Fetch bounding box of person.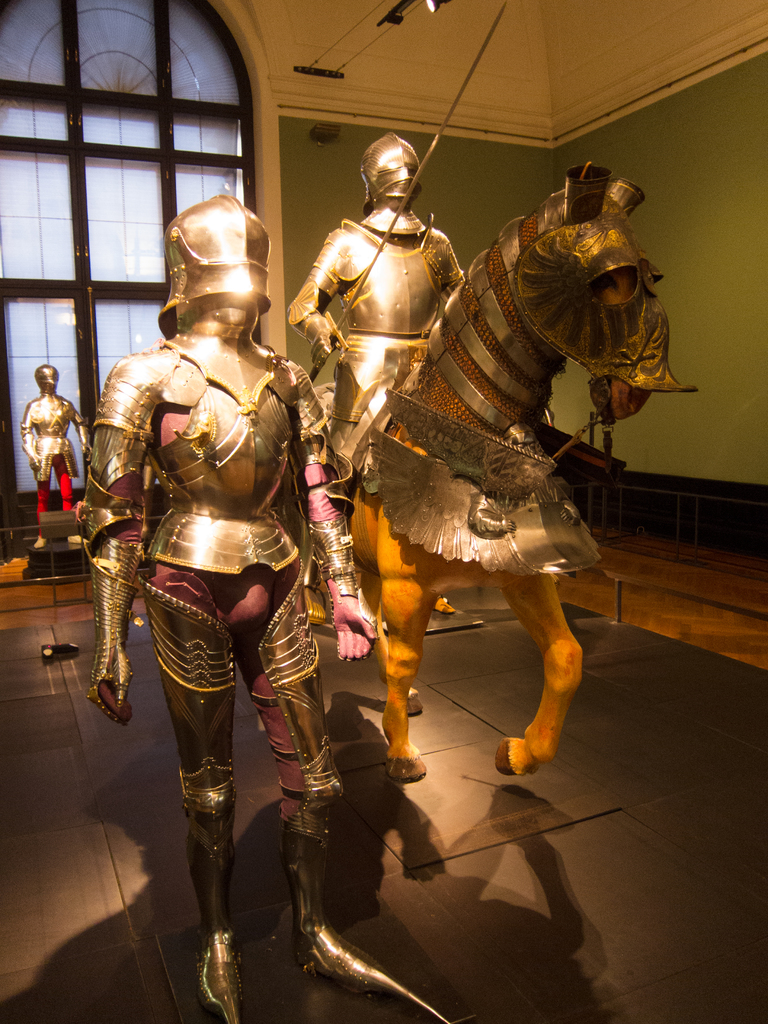
Bbox: x1=95, y1=179, x2=348, y2=1011.
